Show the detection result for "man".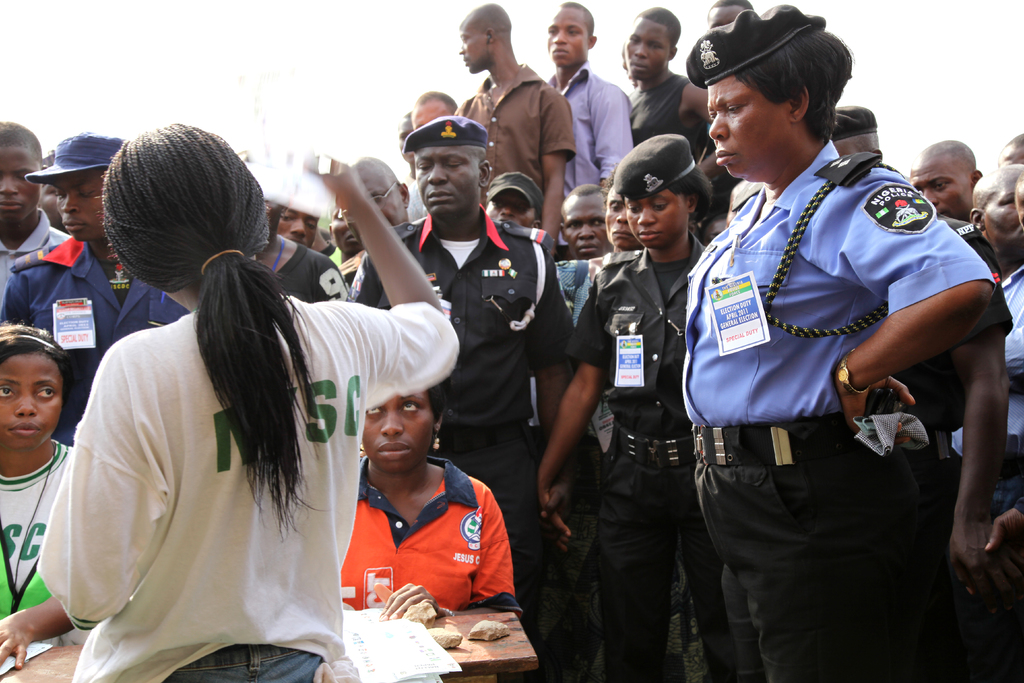
box=[324, 158, 417, 282].
